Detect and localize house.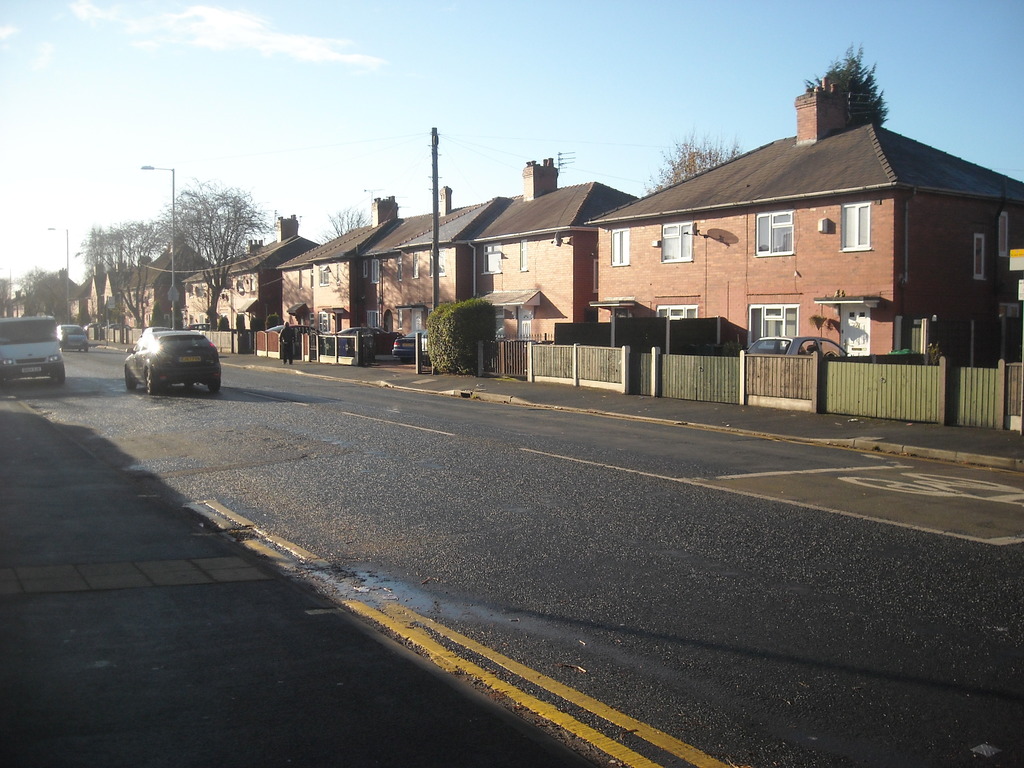
Localized at BBox(121, 243, 190, 327).
